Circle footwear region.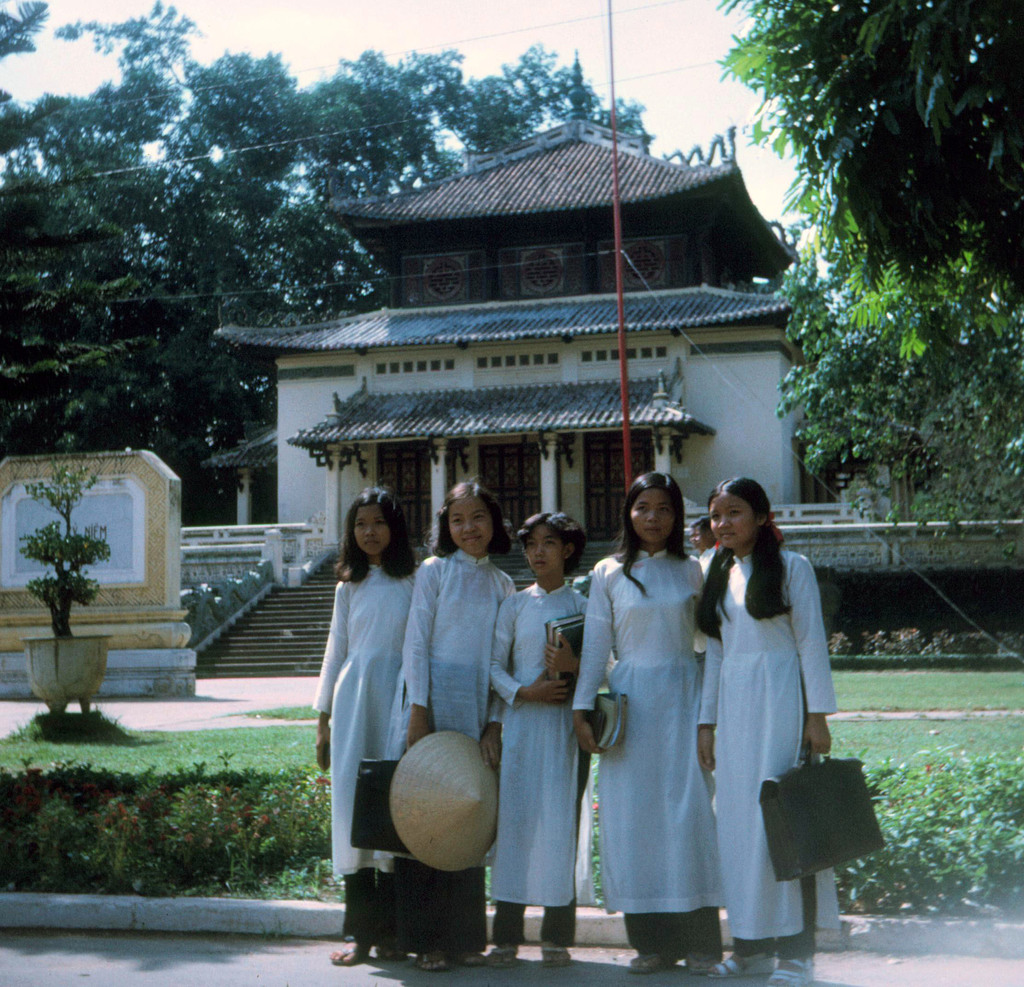
Region: detection(406, 945, 451, 972).
